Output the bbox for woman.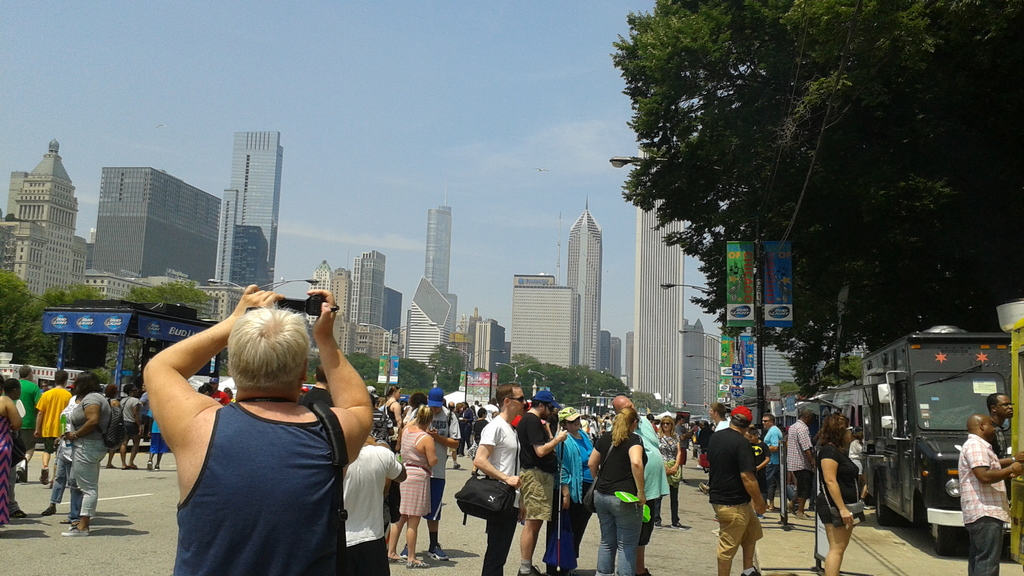
550:408:594:575.
